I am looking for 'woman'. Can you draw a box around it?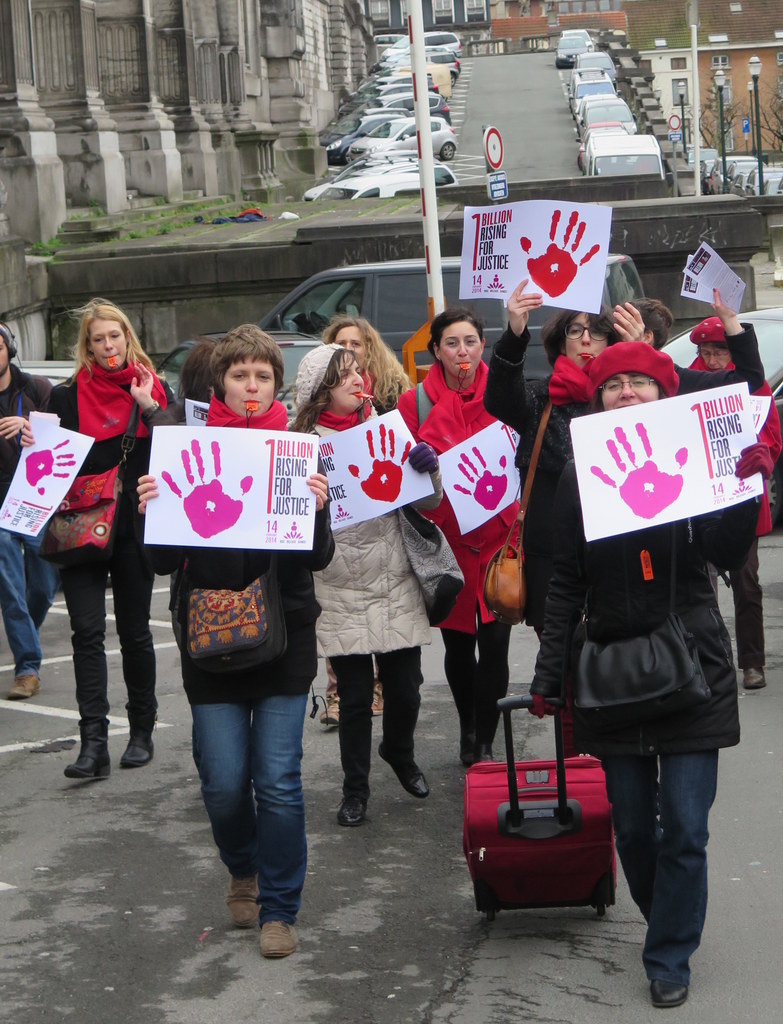
Sure, the bounding box is bbox(523, 337, 773, 1005).
